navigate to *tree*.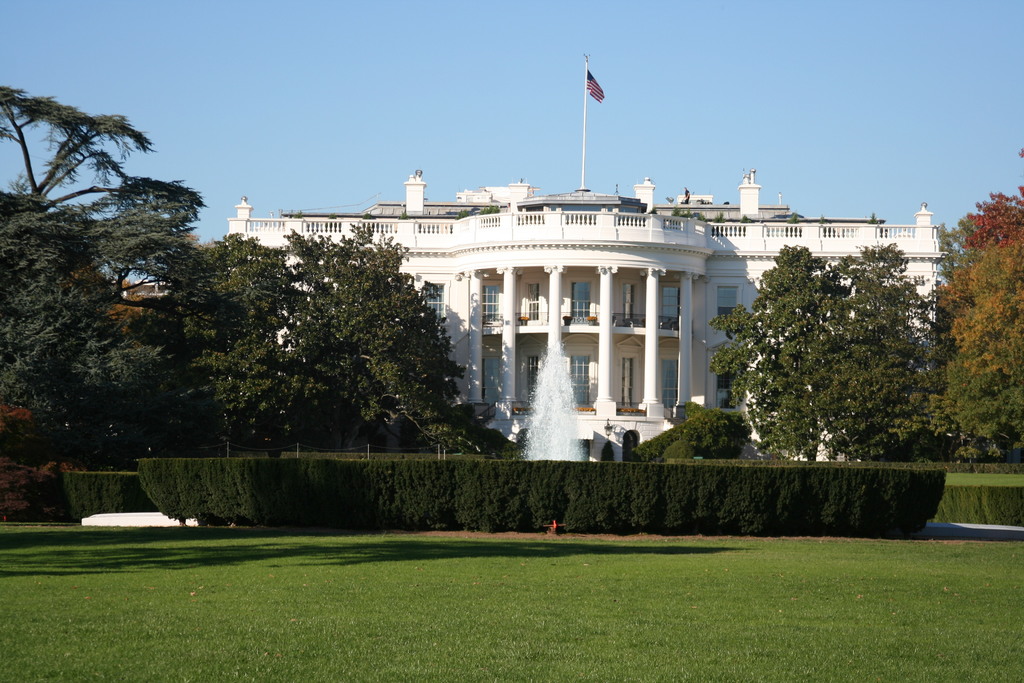
Navigation target: detection(932, 192, 1023, 464).
